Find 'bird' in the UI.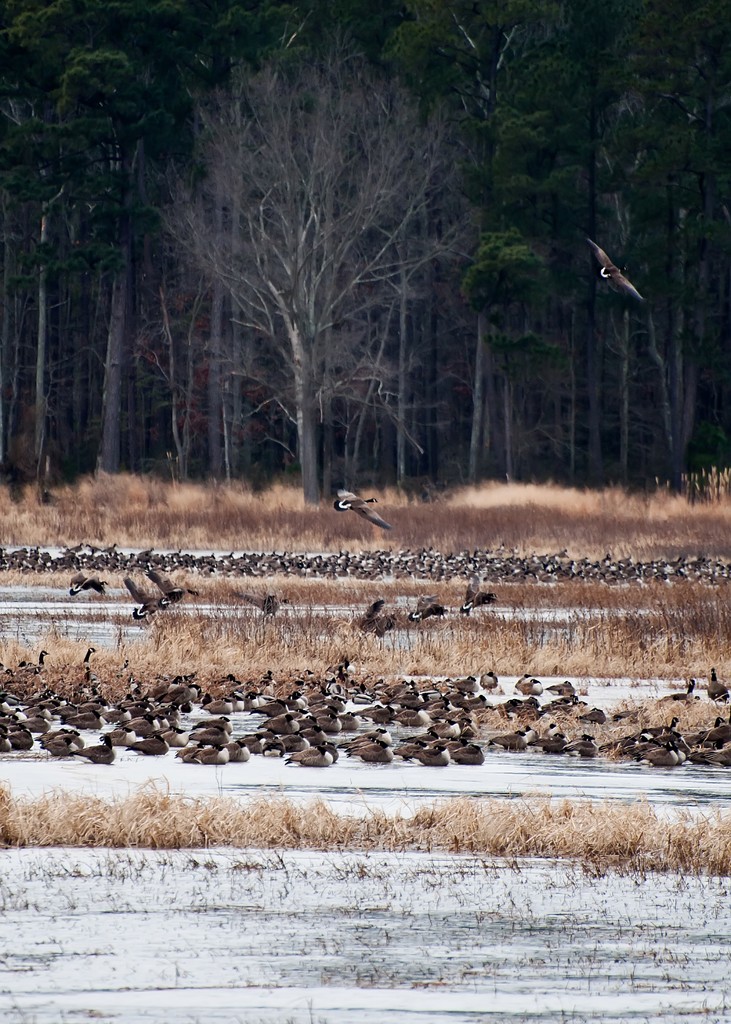
UI element at crop(239, 590, 284, 616).
